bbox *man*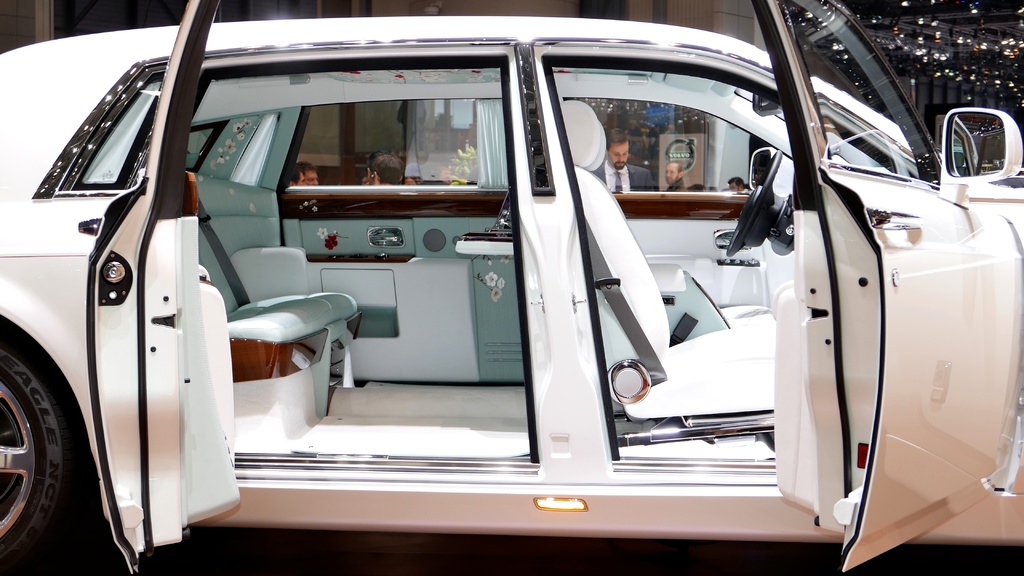
rect(301, 159, 321, 188)
